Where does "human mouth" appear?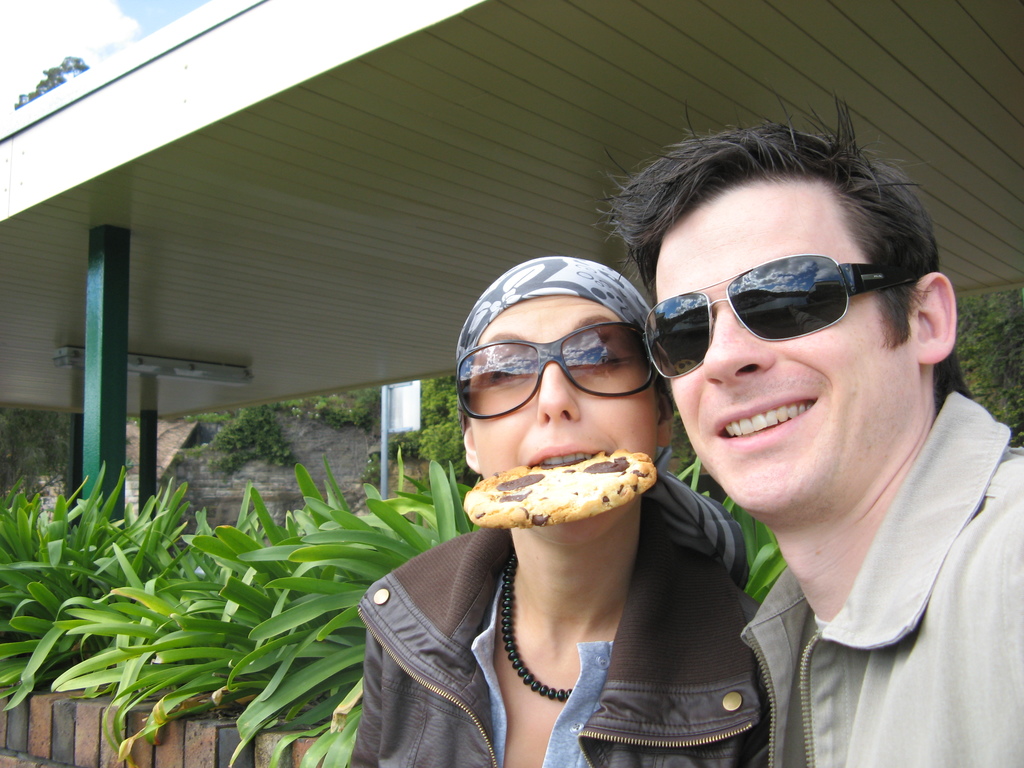
Appears at 525:436:608:474.
